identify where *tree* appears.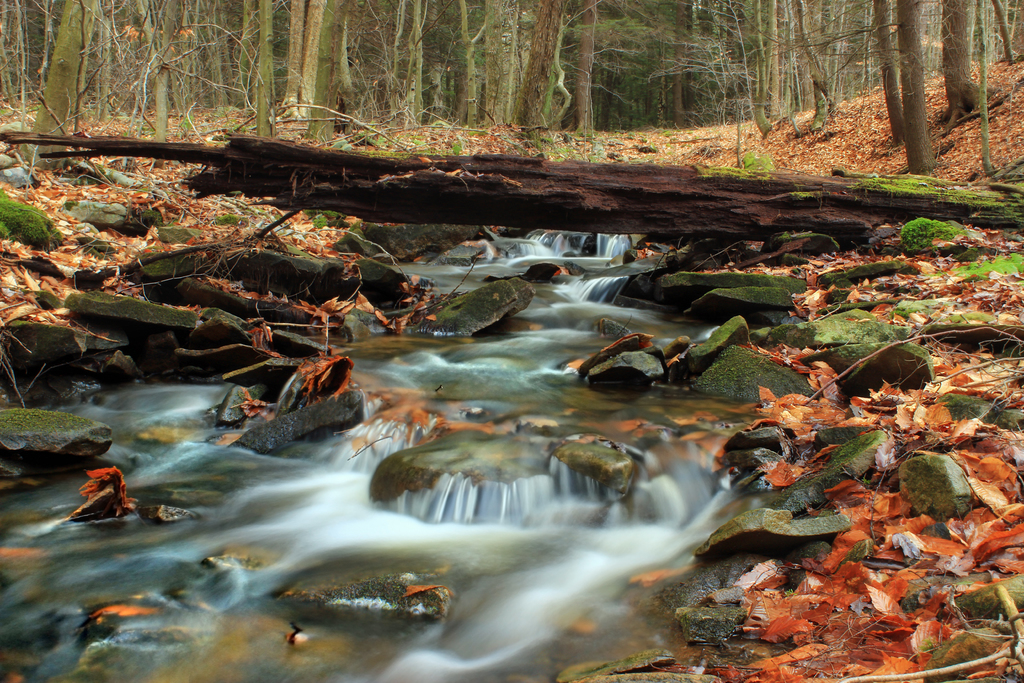
Appears at [left=851, top=8, right=961, bottom=170].
